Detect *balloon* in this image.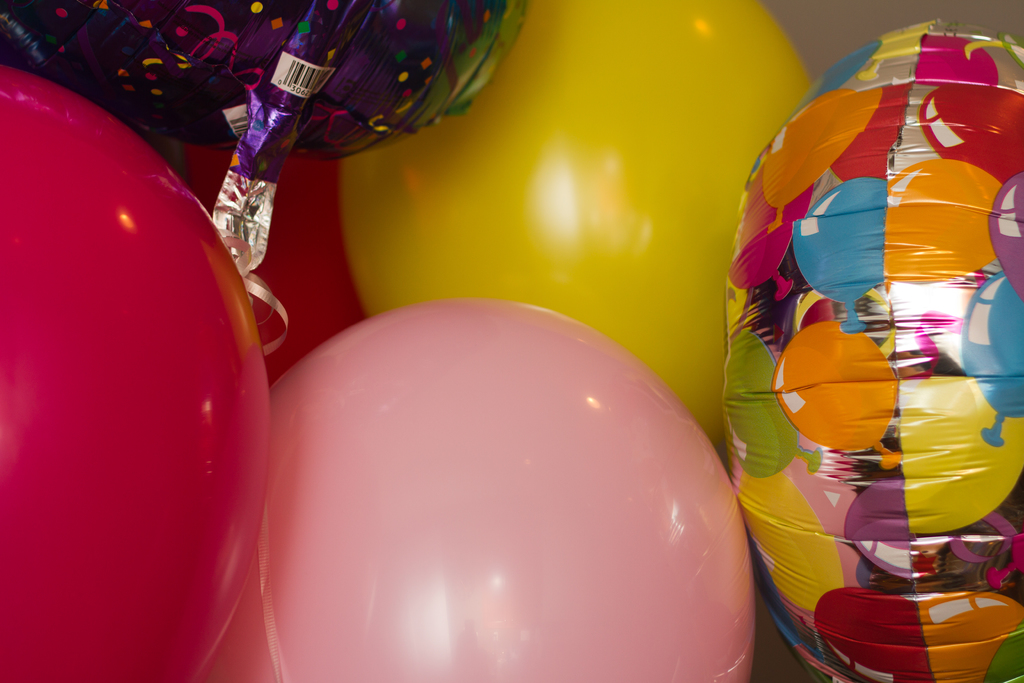
Detection: [left=340, top=0, right=817, bottom=468].
